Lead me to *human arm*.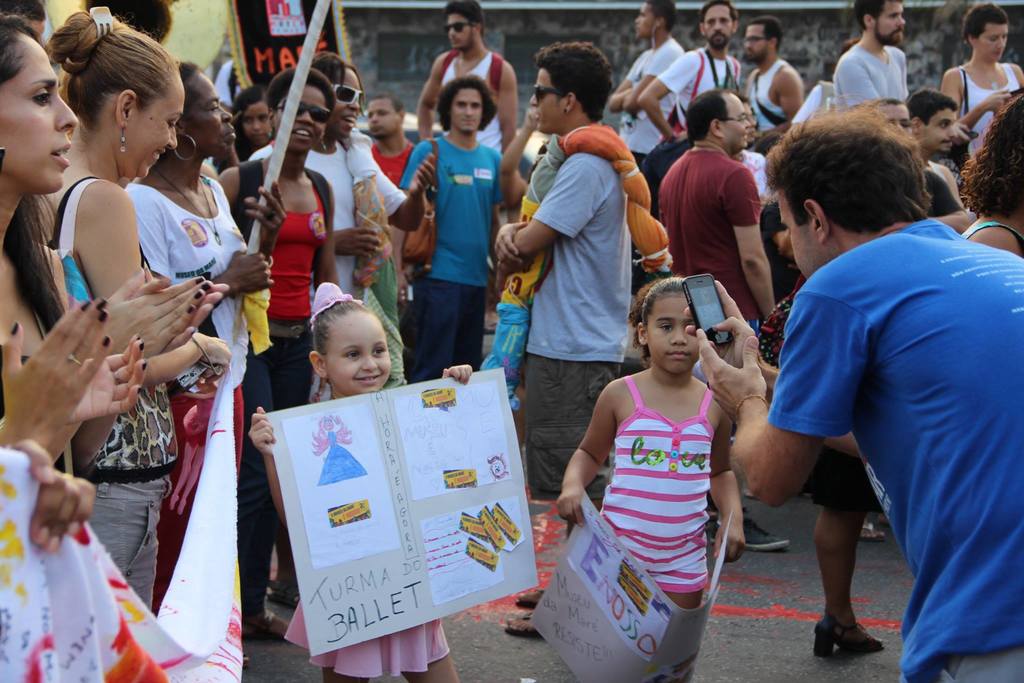
Lead to [left=492, top=158, right=602, bottom=288].
